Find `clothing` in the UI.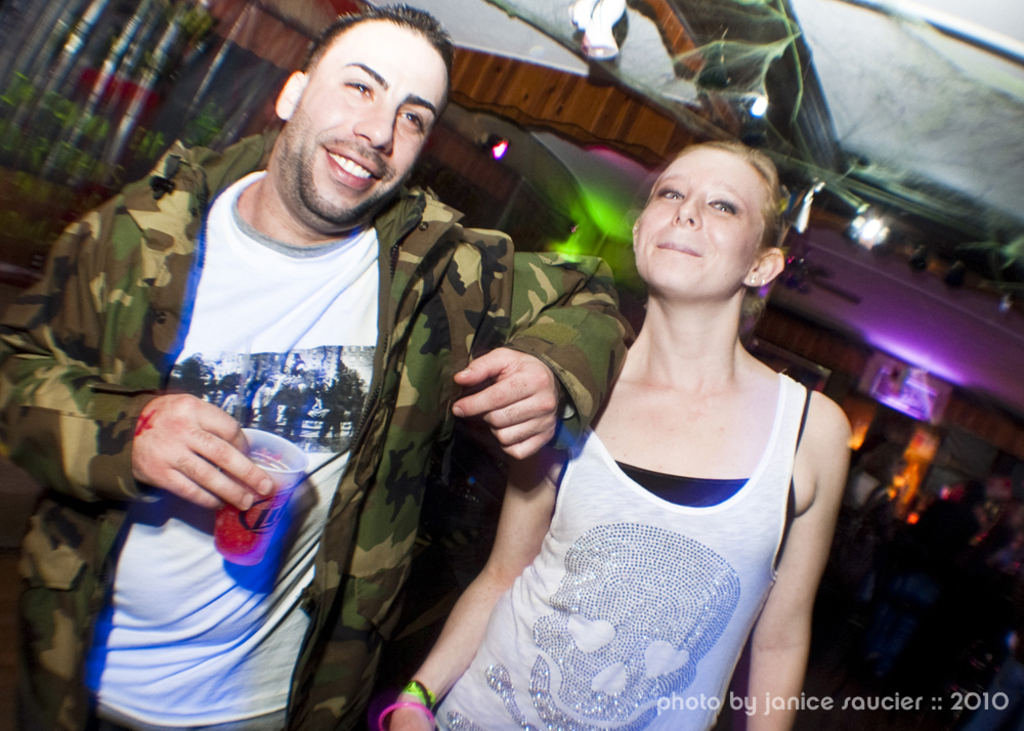
UI element at Rect(834, 465, 892, 561).
